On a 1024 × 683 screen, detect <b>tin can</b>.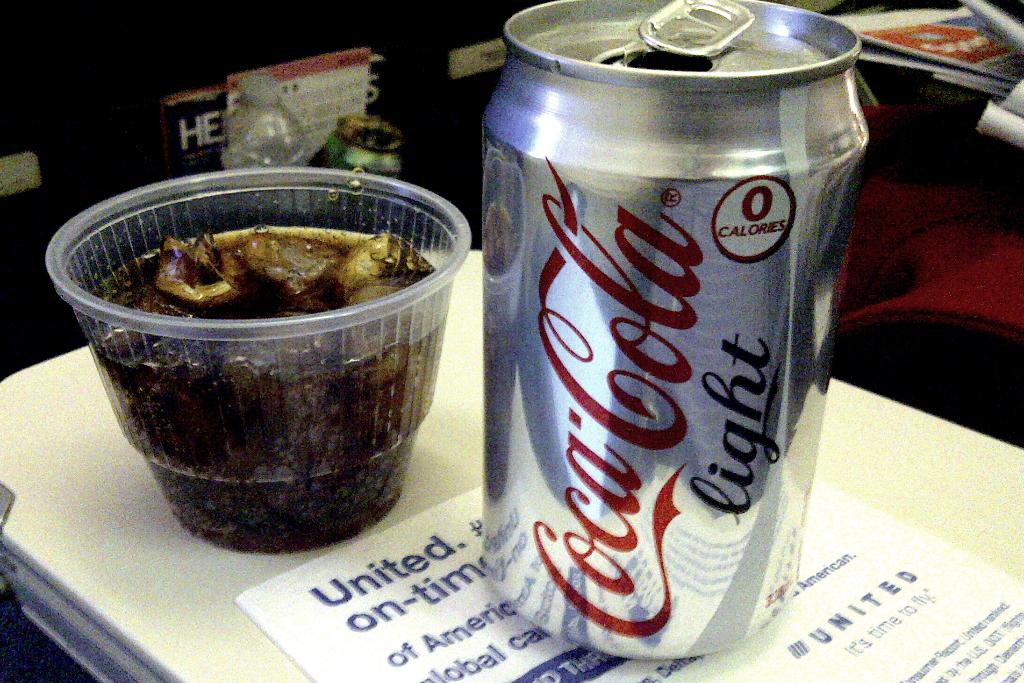
left=480, top=0, right=876, bottom=655.
